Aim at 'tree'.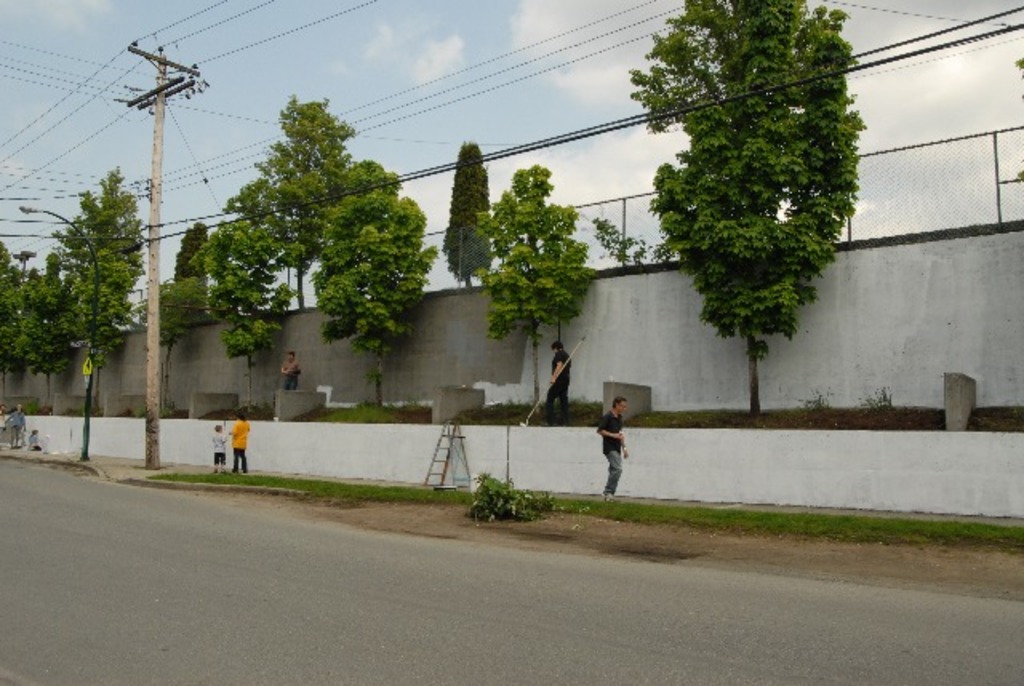
Aimed at {"left": 16, "top": 251, "right": 94, "bottom": 440}.
